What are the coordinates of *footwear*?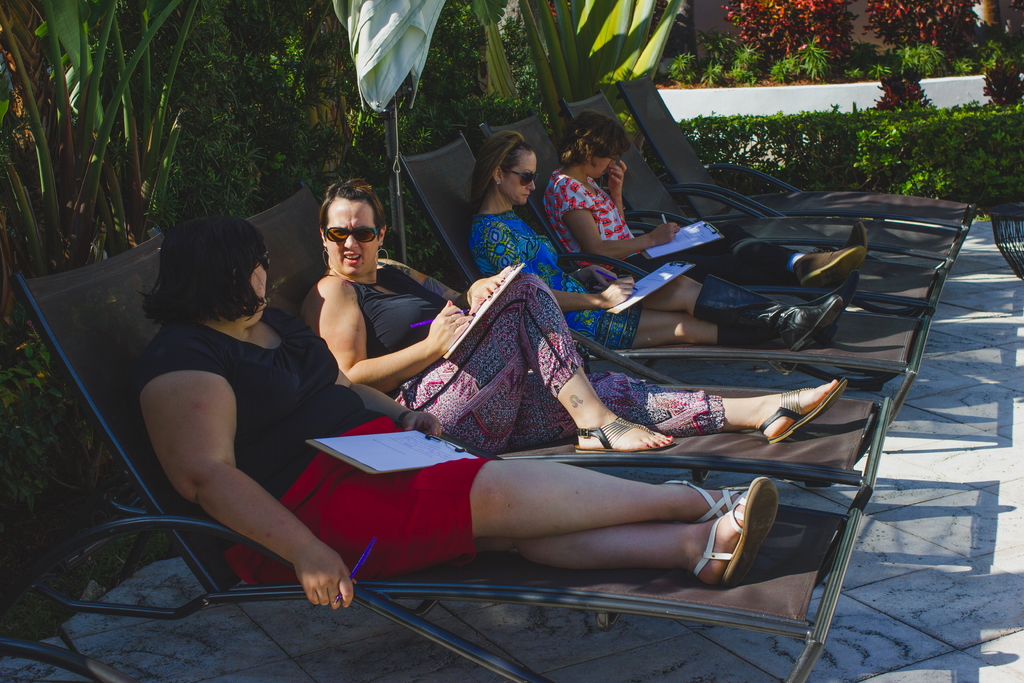
{"left": 664, "top": 475, "right": 746, "bottom": 525}.
